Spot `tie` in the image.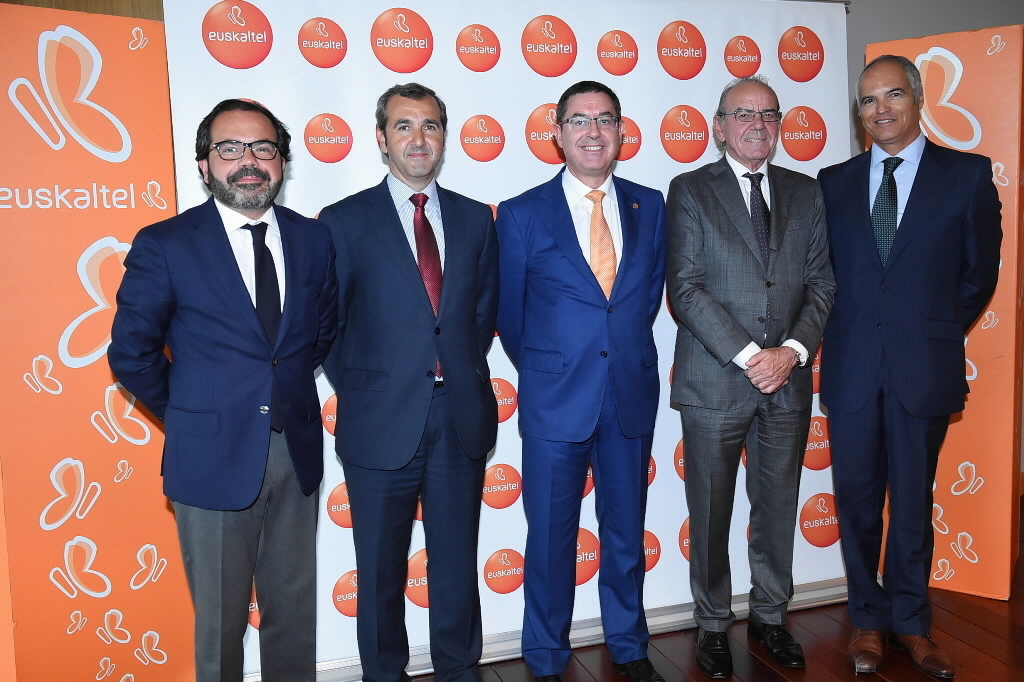
`tie` found at 742/172/773/277.
